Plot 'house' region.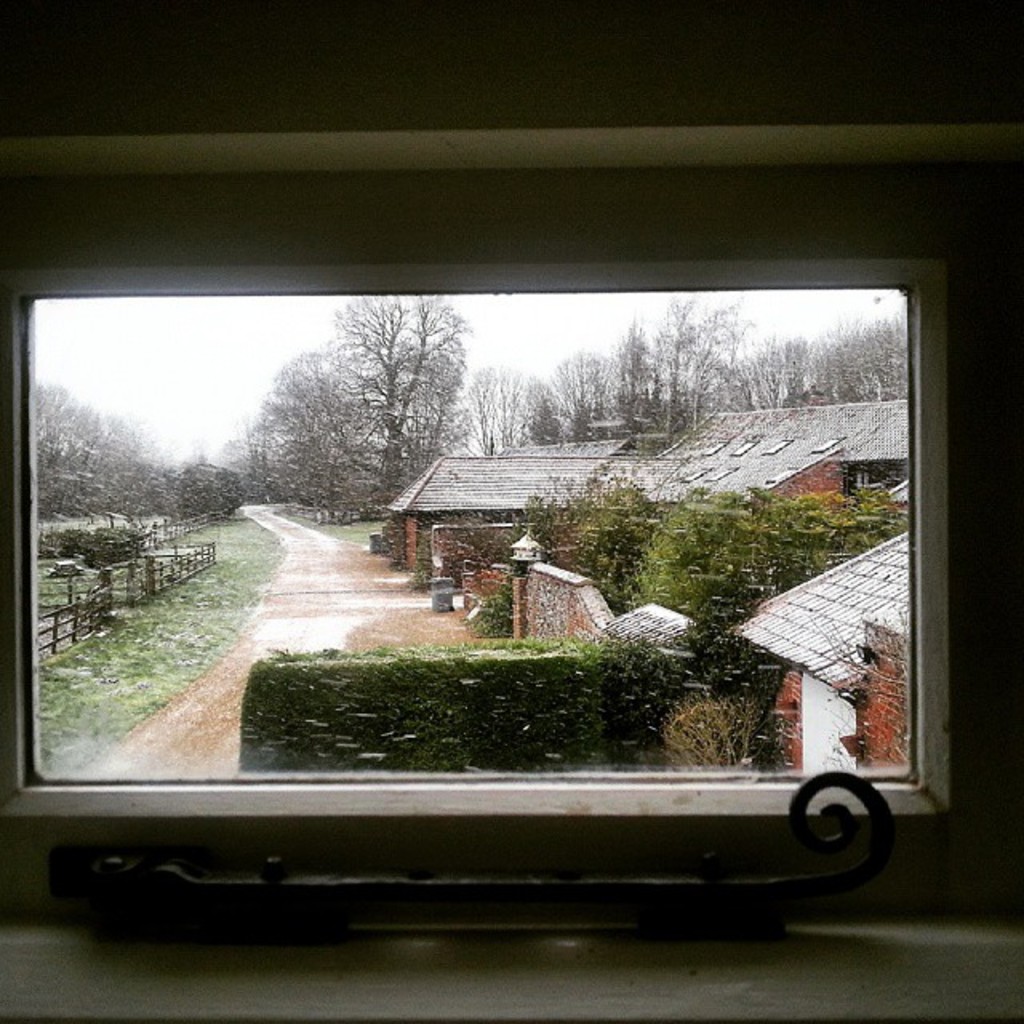
Plotted at [739, 530, 915, 771].
